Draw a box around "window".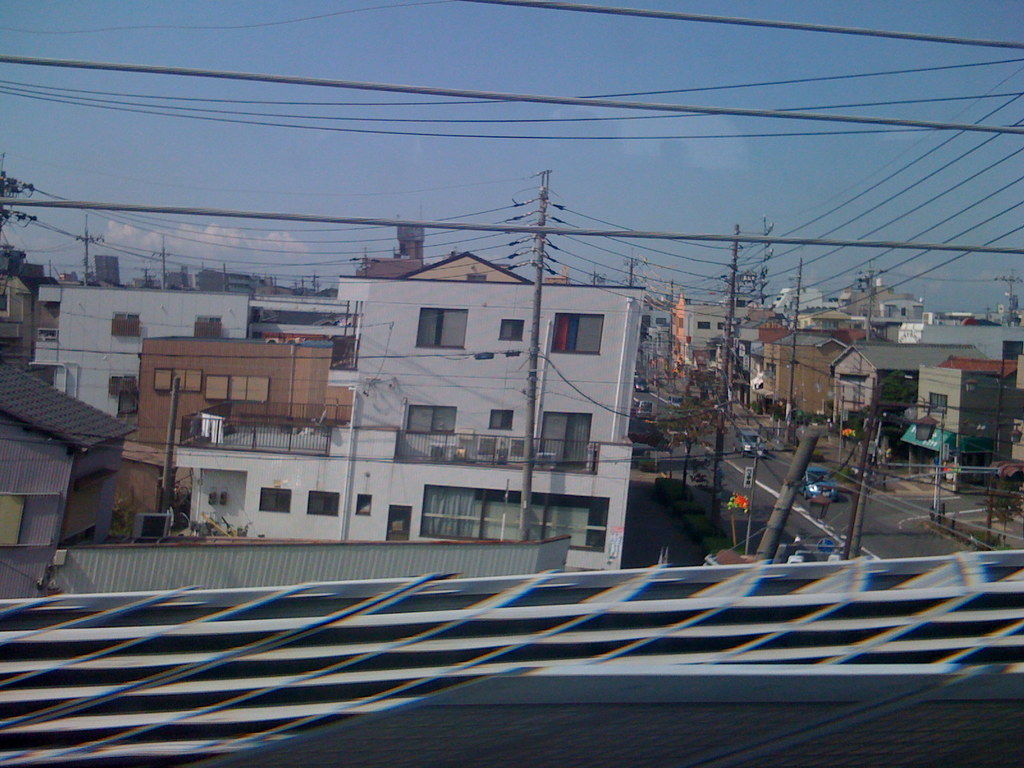
BBox(308, 486, 337, 515).
